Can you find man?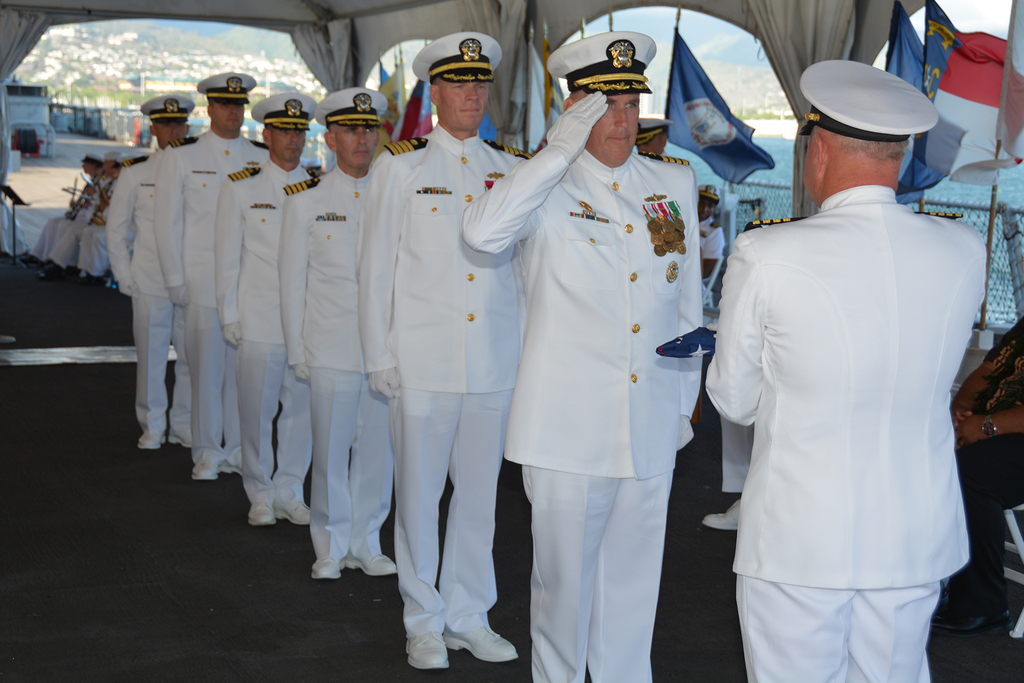
Yes, bounding box: 99 85 193 447.
